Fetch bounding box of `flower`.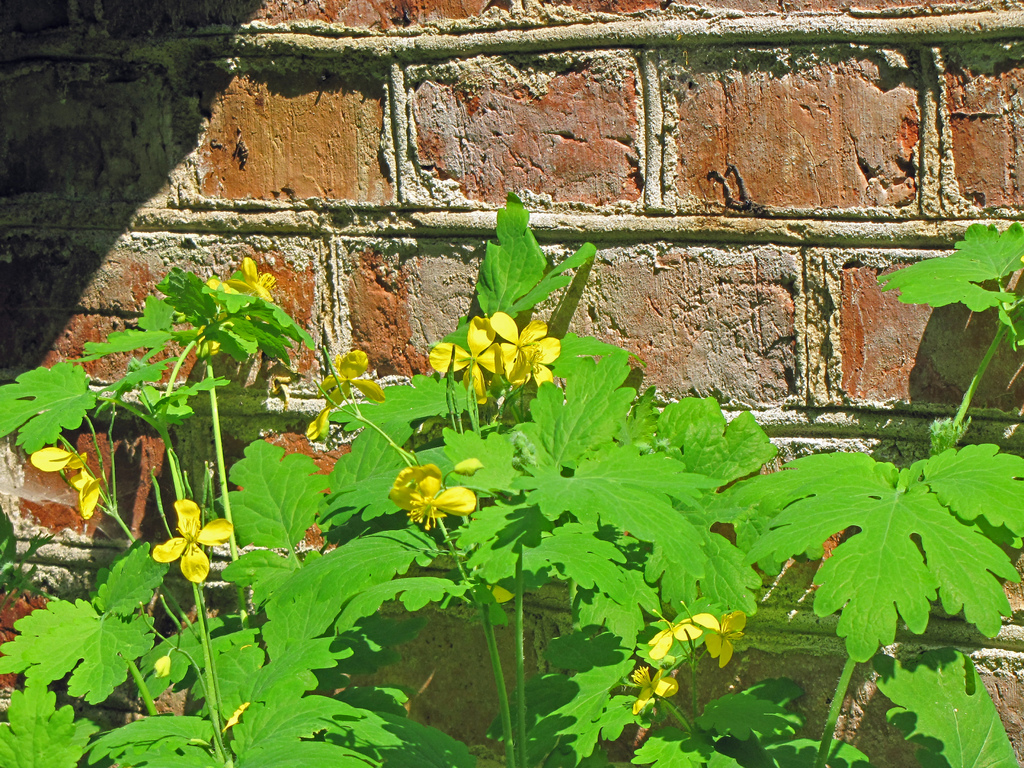
Bbox: l=386, t=458, r=479, b=538.
